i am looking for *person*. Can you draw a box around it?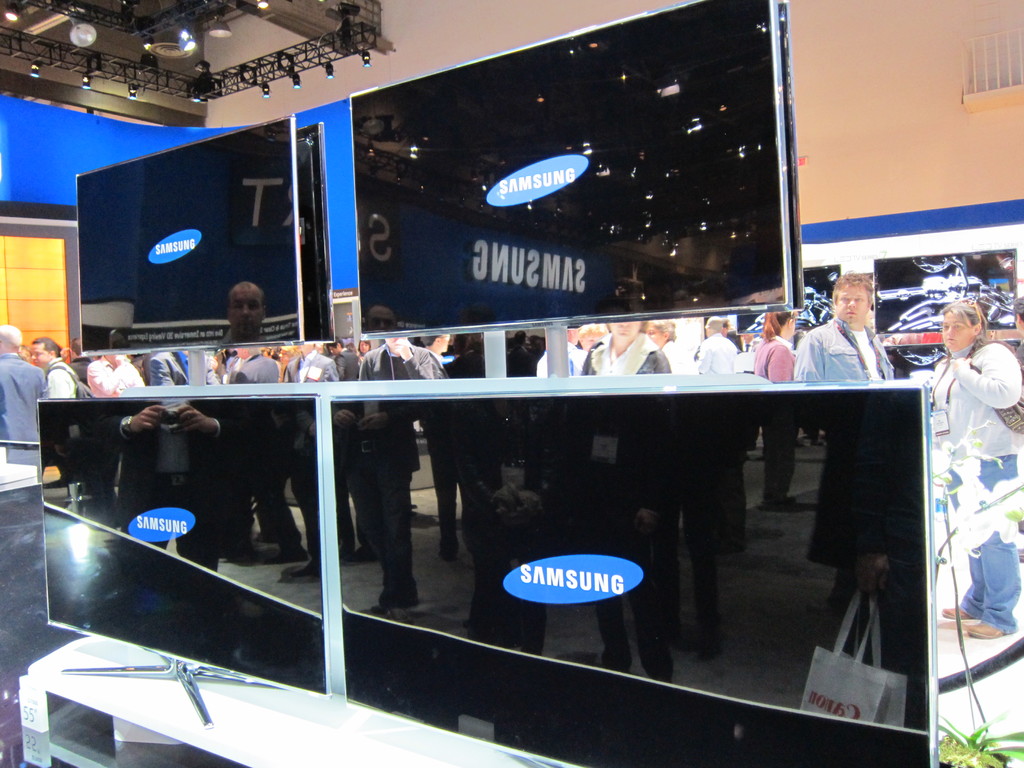
Sure, the bounding box is 649:318:690:372.
